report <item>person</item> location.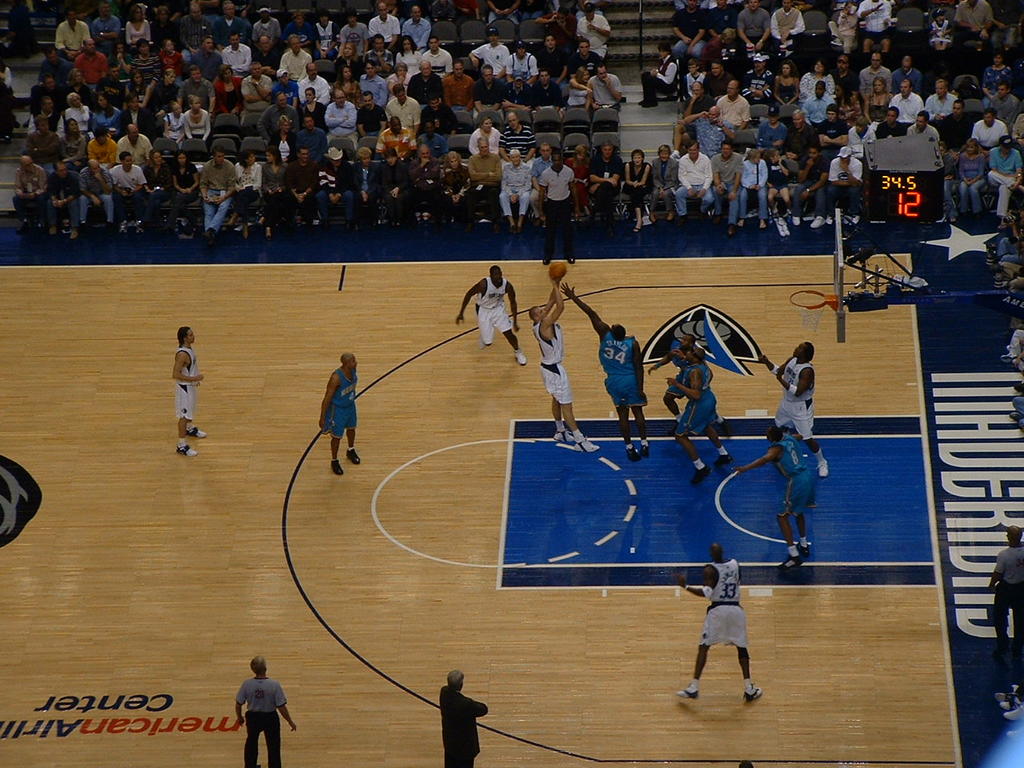
Report: (470, 26, 510, 76).
